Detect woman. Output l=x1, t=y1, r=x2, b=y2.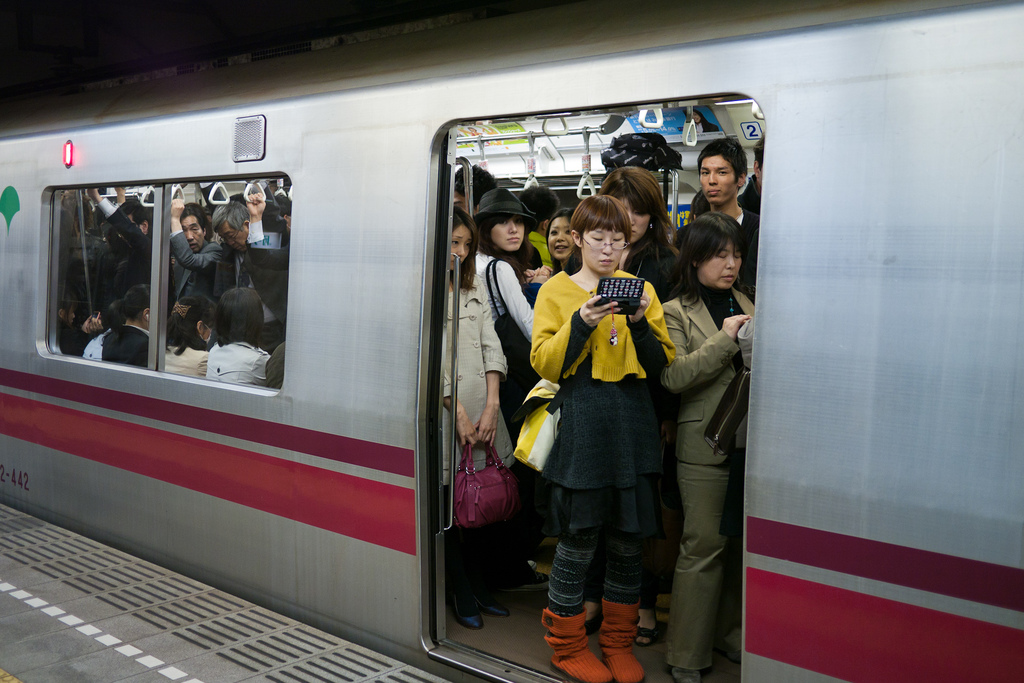
l=206, t=284, r=272, b=388.
